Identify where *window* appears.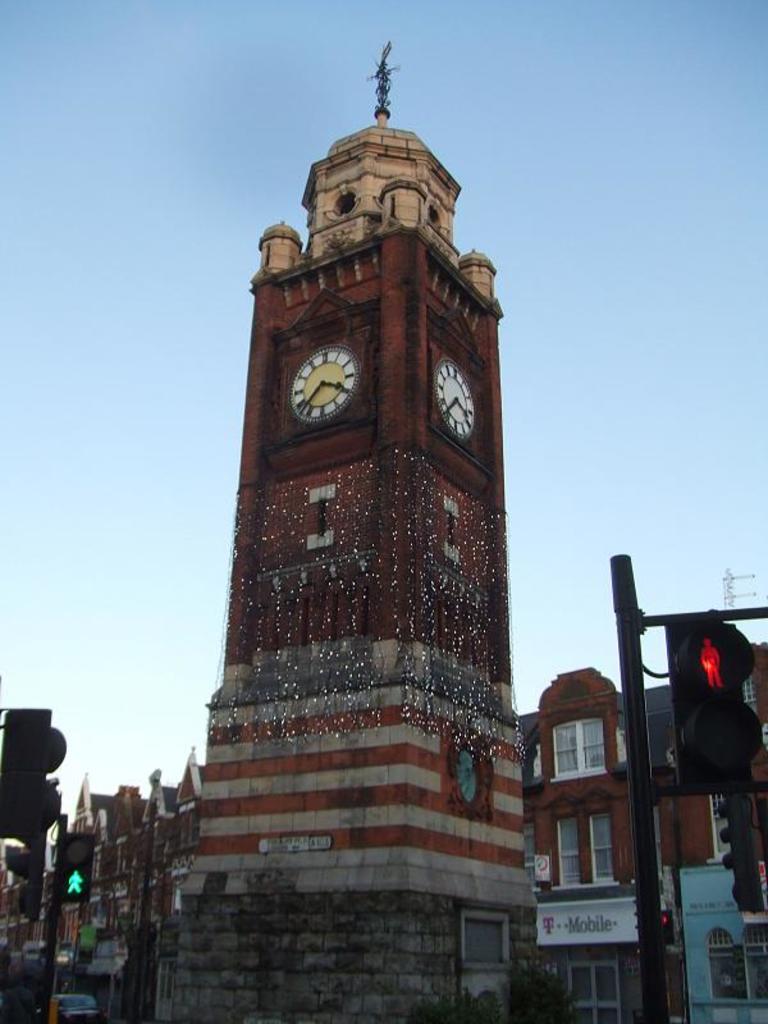
Appears at 712,929,735,997.
